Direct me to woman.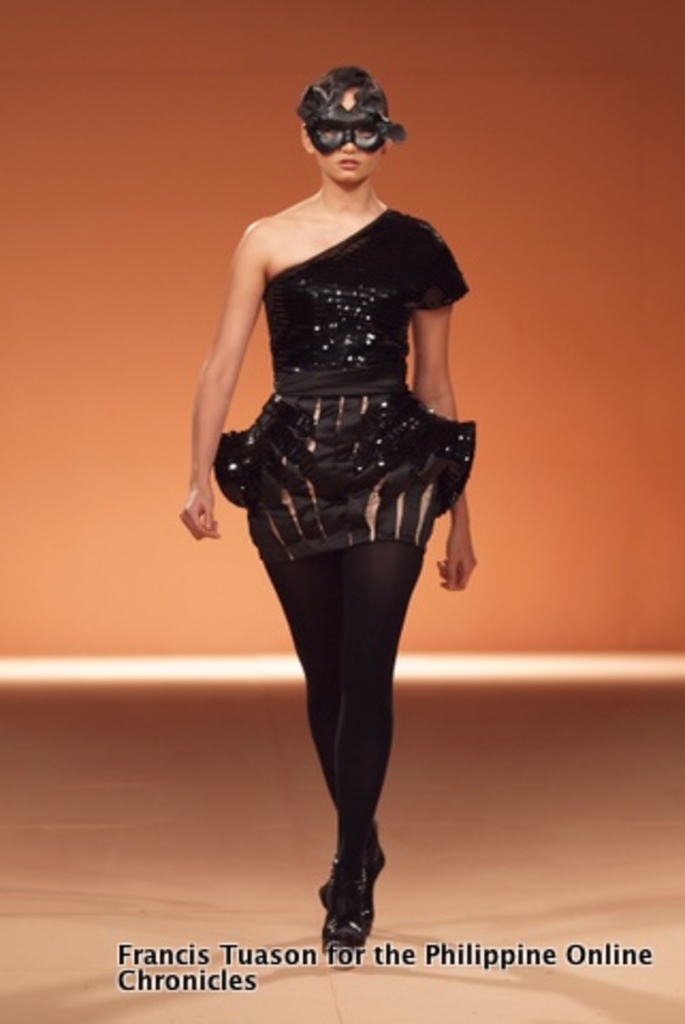
Direction: detection(177, 43, 465, 909).
